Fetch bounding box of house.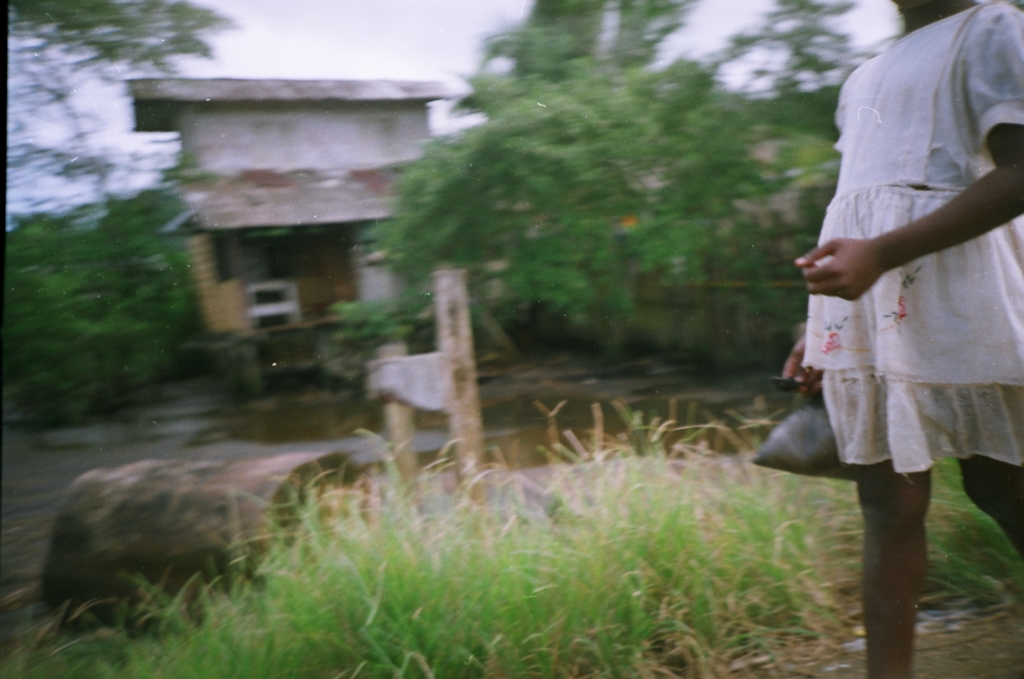
Bbox: [129, 76, 458, 336].
